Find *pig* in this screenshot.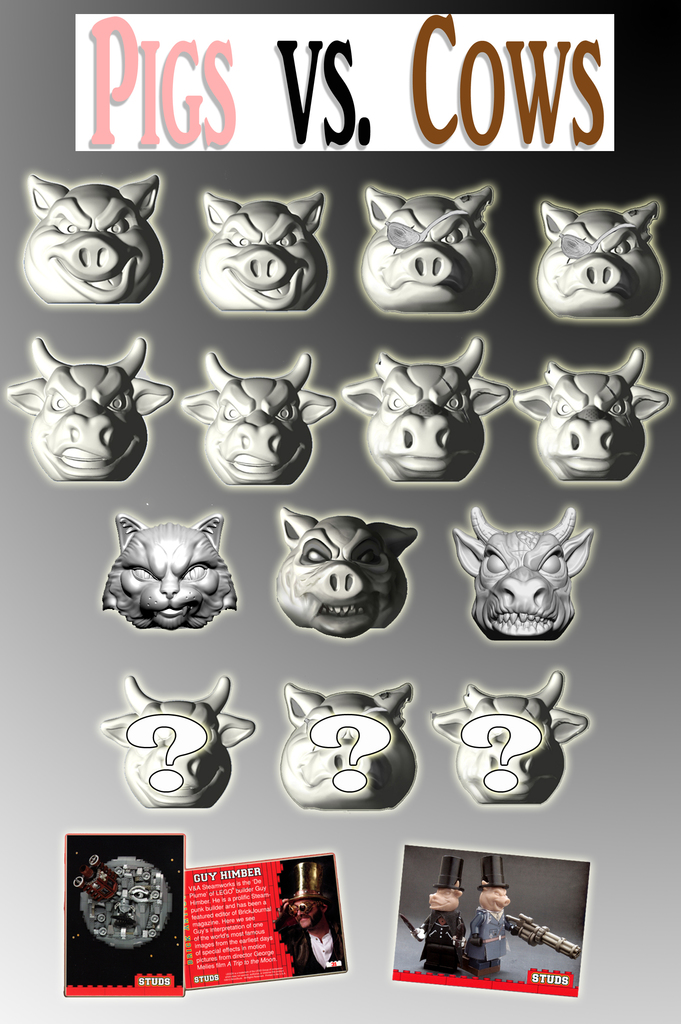
The bounding box for *pig* is BBox(271, 503, 419, 638).
